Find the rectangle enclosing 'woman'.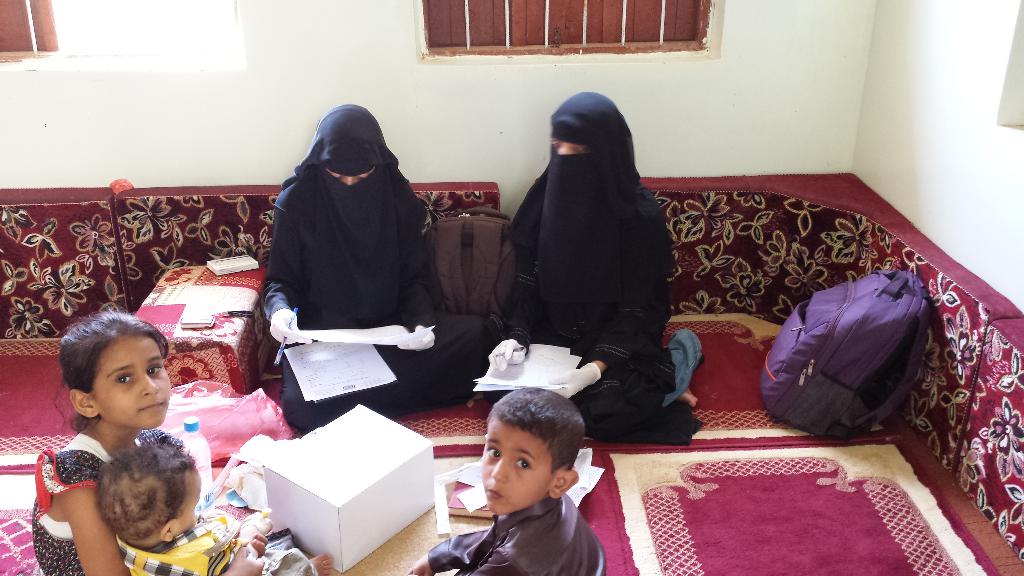
bbox(259, 103, 489, 433).
